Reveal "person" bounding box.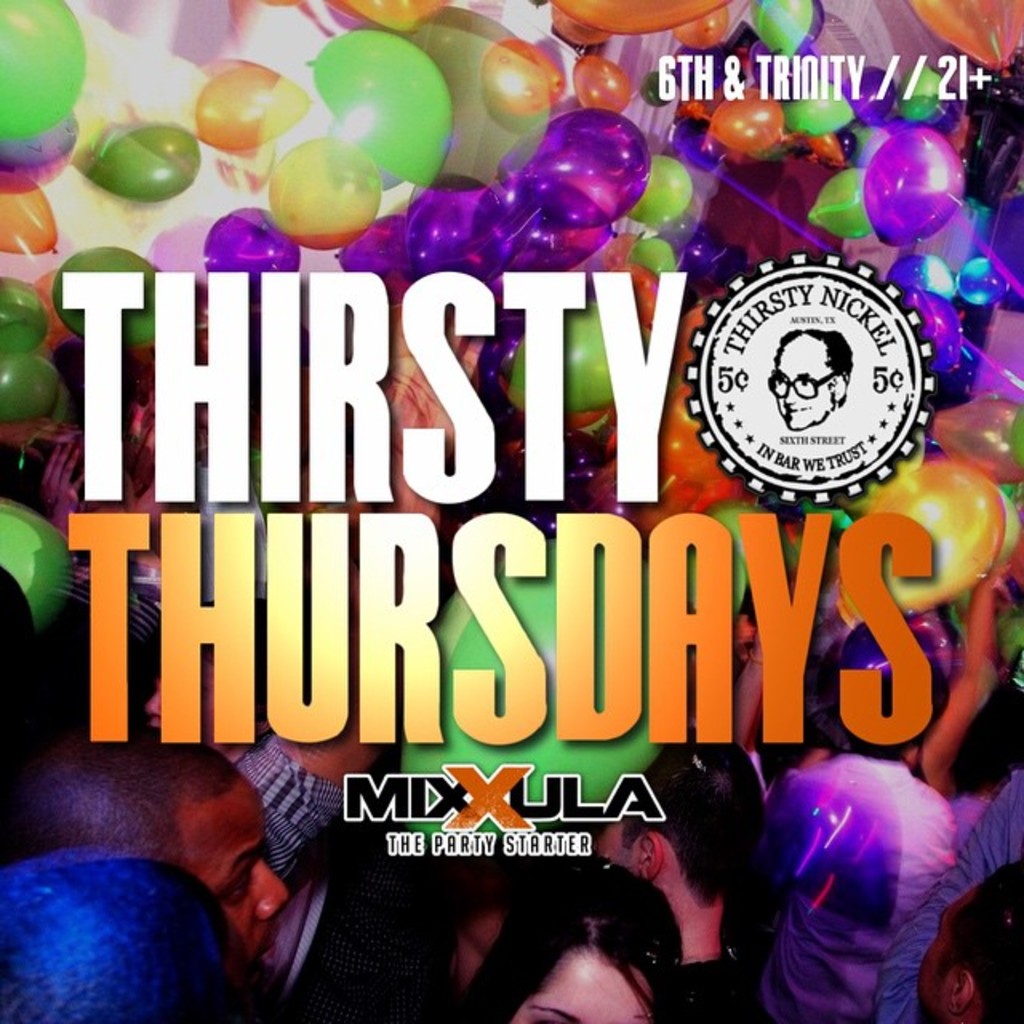
Revealed: region(0, 718, 293, 1003).
